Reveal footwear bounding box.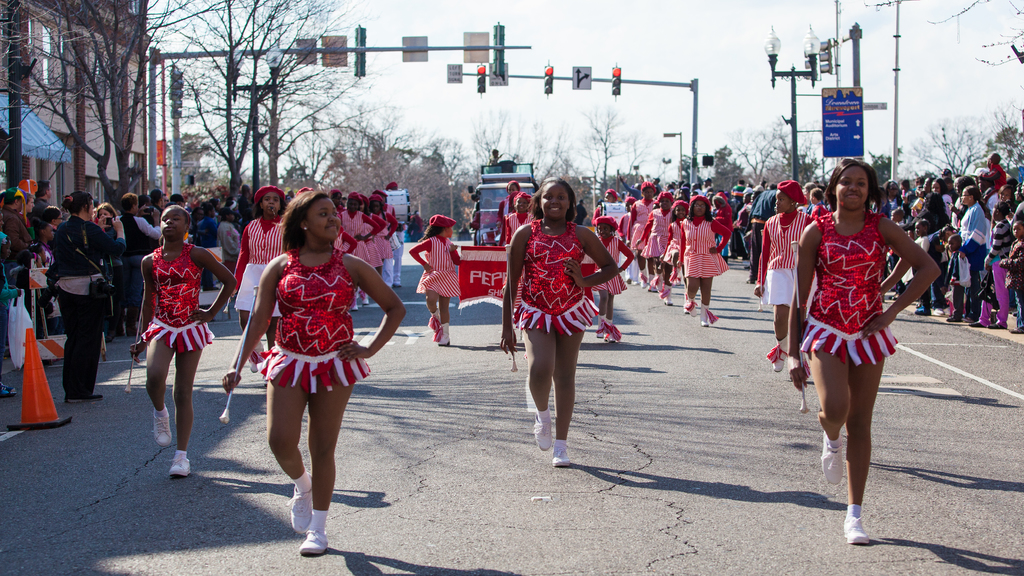
Revealed: (427, 311, 436, 331).
